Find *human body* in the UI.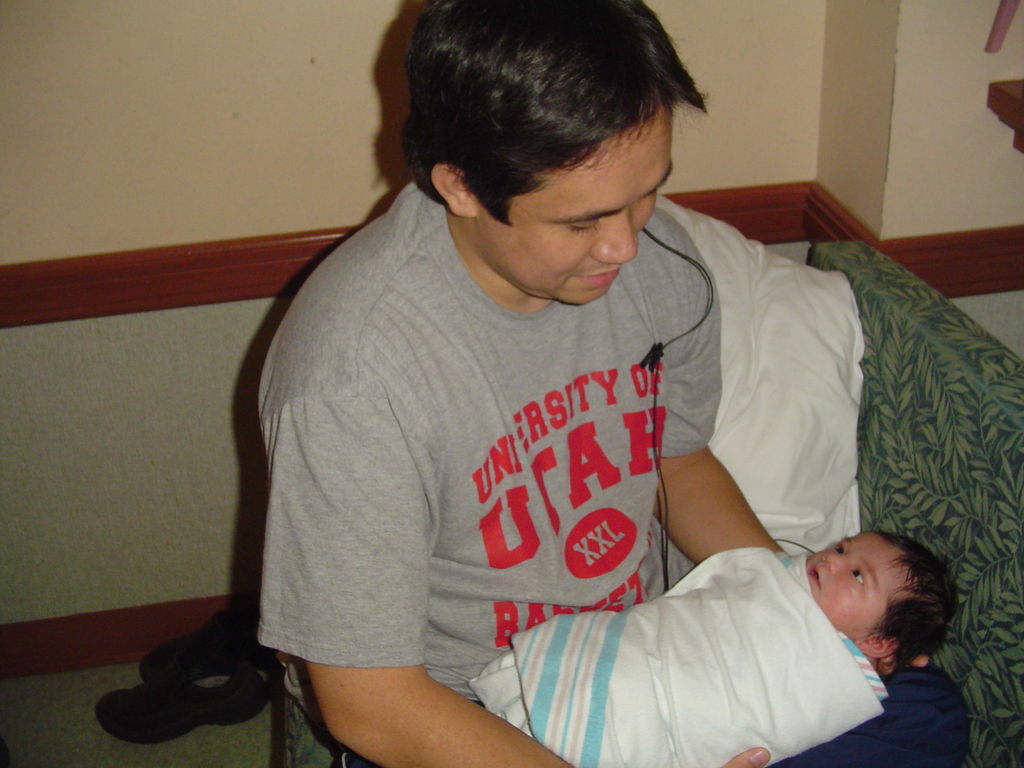
UI element at bbox(474, 532, 950, 767).
